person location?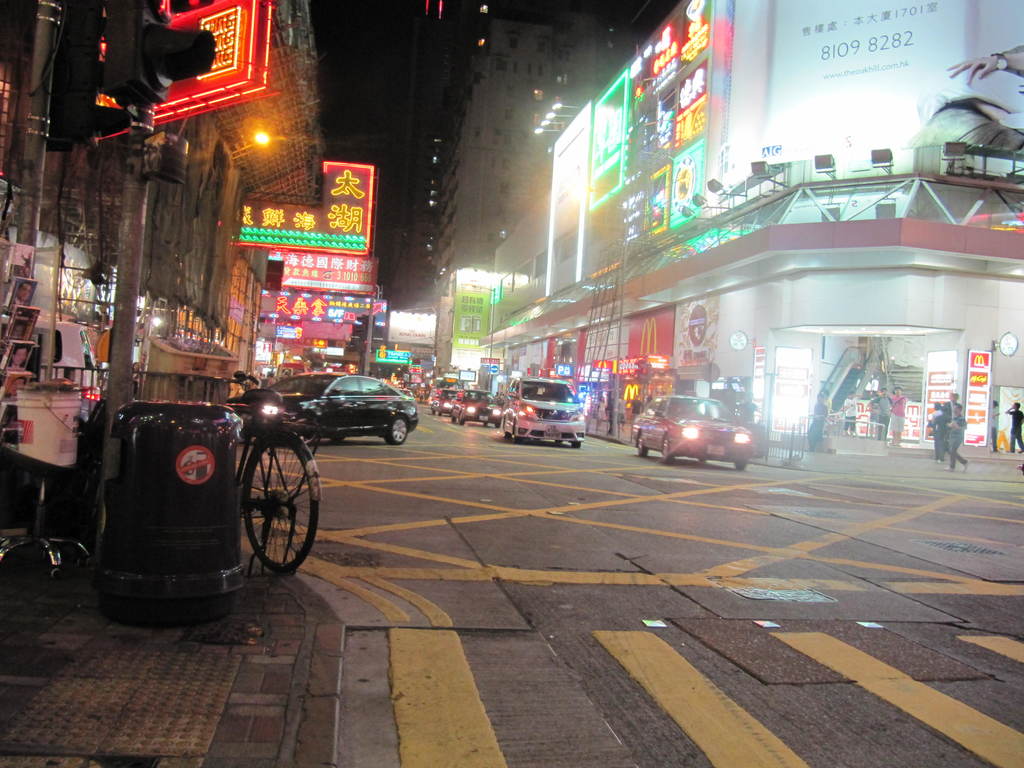
(1004, 401, 1023, 454)
